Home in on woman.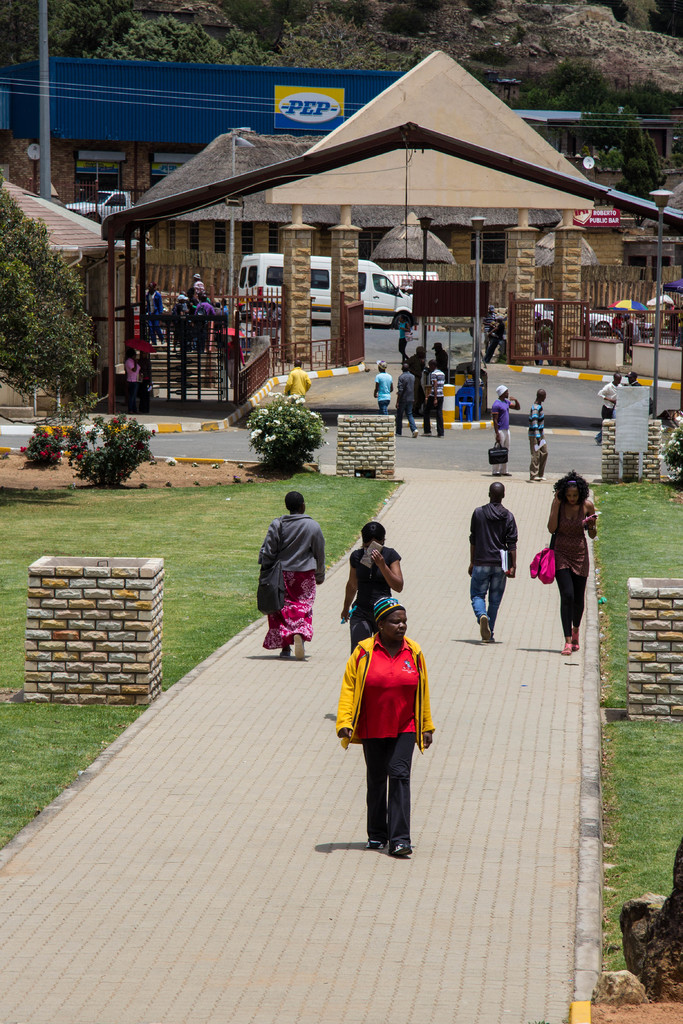
Homed in at <region>332, 522, 402, 655</region>.
